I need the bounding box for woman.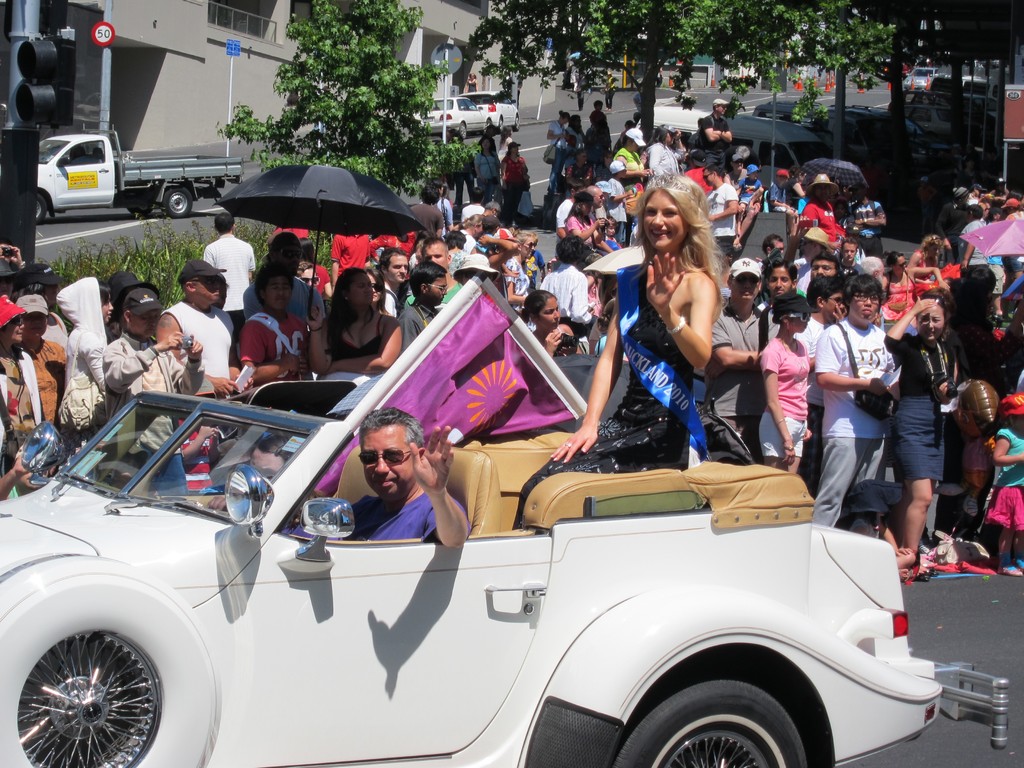
Here it is: [500, 138, 531, 207].
